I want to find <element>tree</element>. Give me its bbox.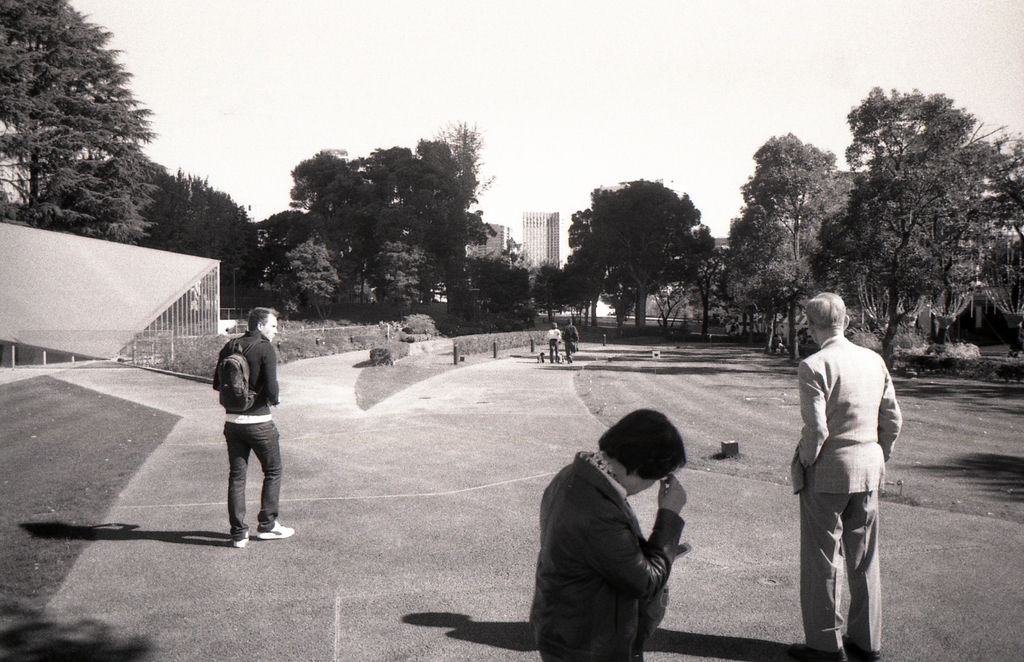
locate(722, 129, 845, 348).
